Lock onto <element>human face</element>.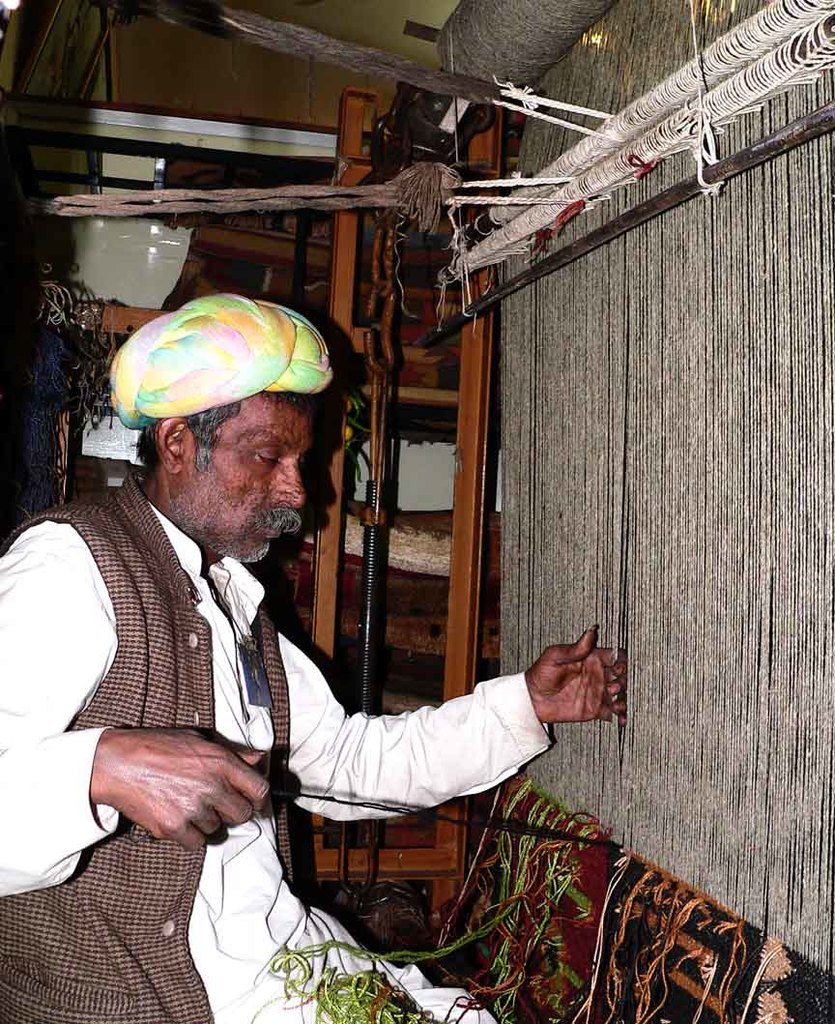
Locked: Rect(179, 402, 319, 564).
